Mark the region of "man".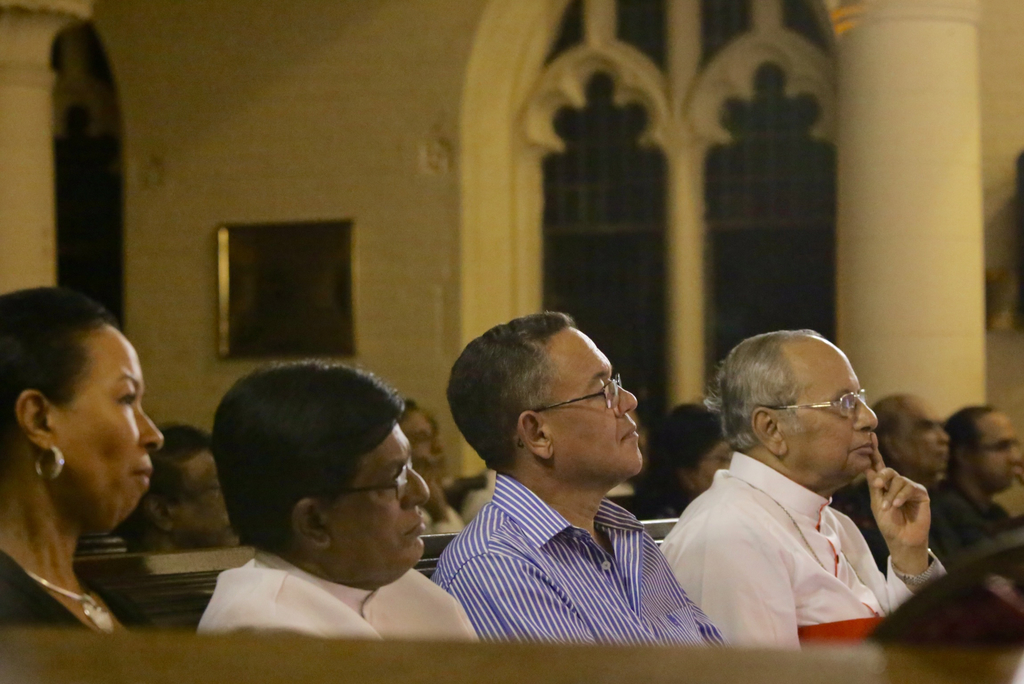
Region: {"left": 425, "top": 309, "right": 728, "bottom": 647}.
